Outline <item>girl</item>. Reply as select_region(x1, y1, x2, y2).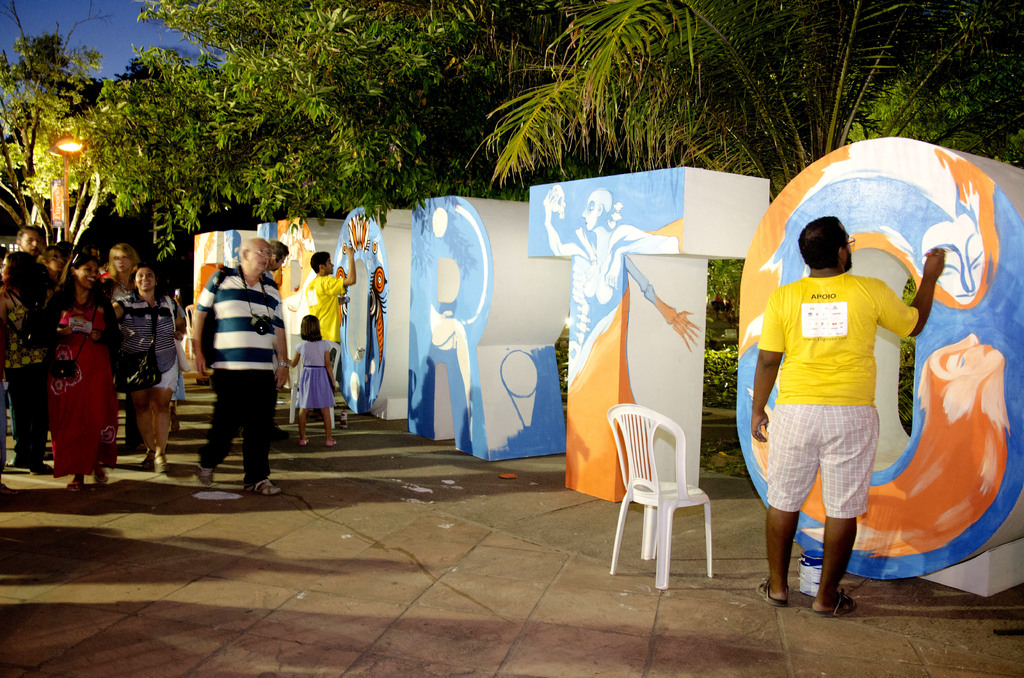
select_region(43, 246, 64, 287).
